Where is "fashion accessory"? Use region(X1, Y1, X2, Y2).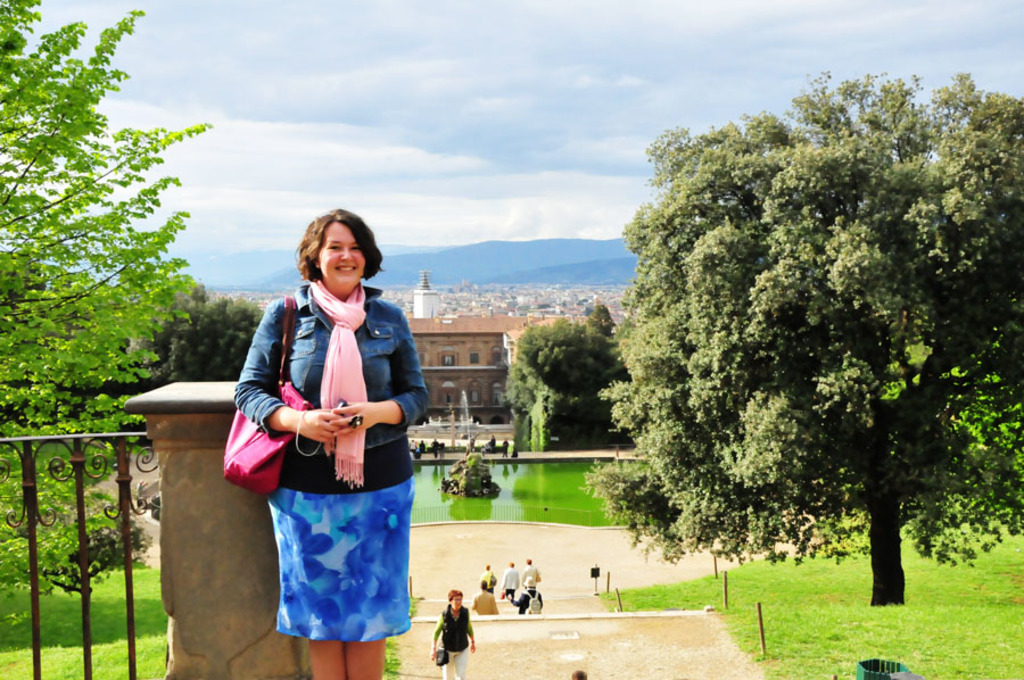
region(520, 574, 538, 587).
